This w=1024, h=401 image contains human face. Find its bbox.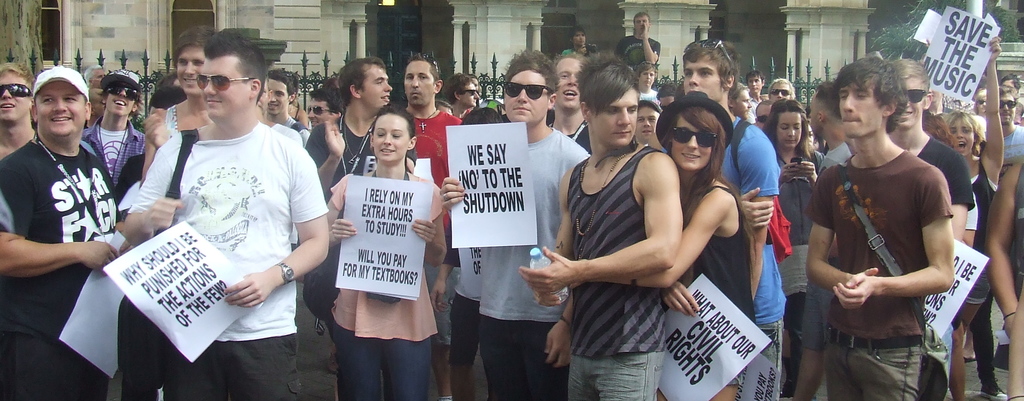
<box>975,92,987,111</box>.
